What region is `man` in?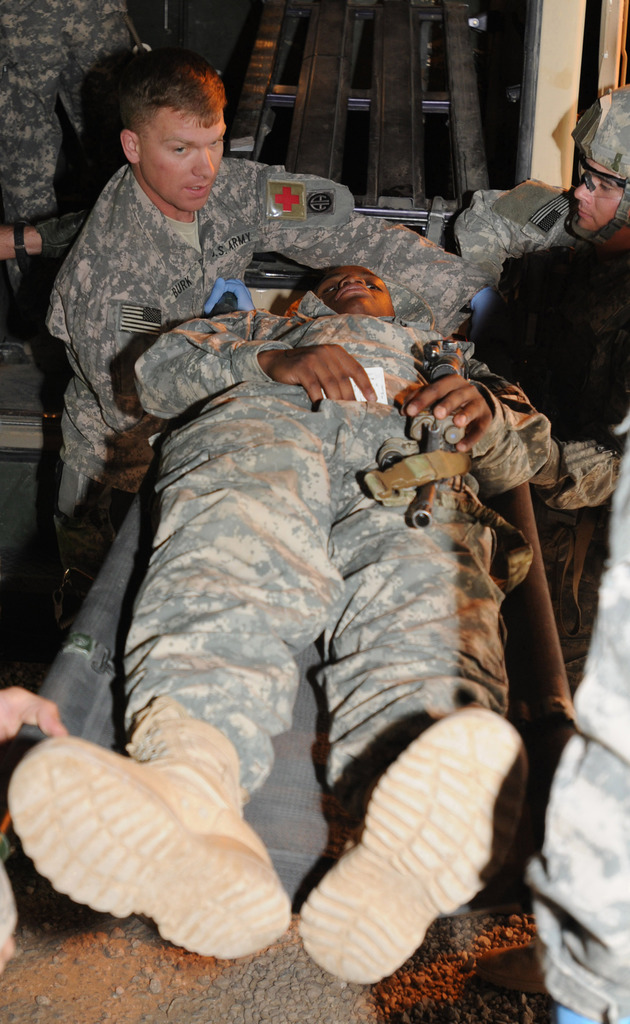
bbox=[1, 262, 550, 989].
